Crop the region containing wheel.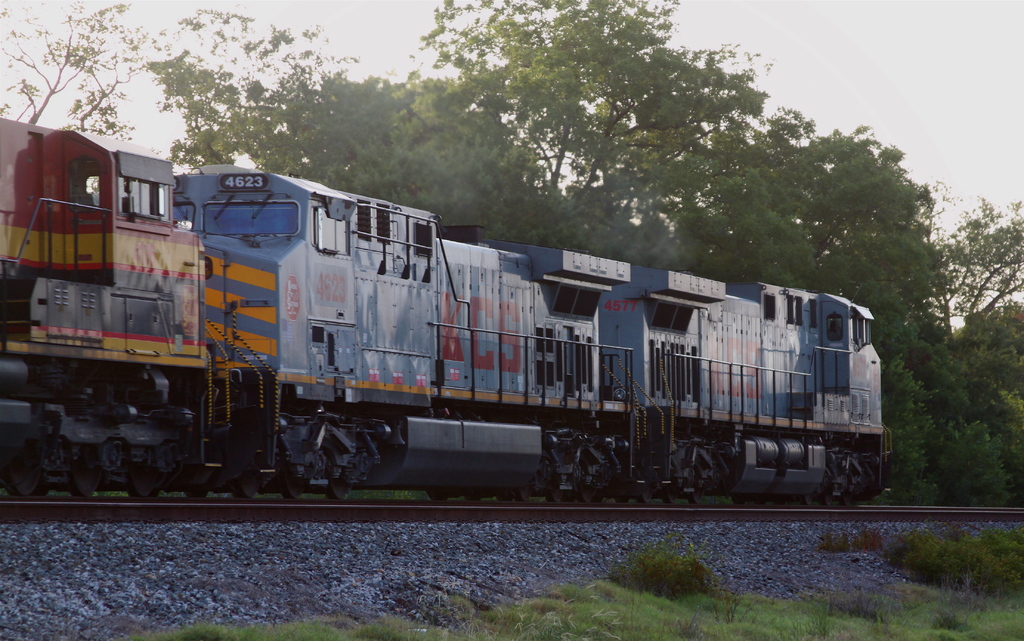
Crop region: (left=576, top=486, right=593, bottom=505).
